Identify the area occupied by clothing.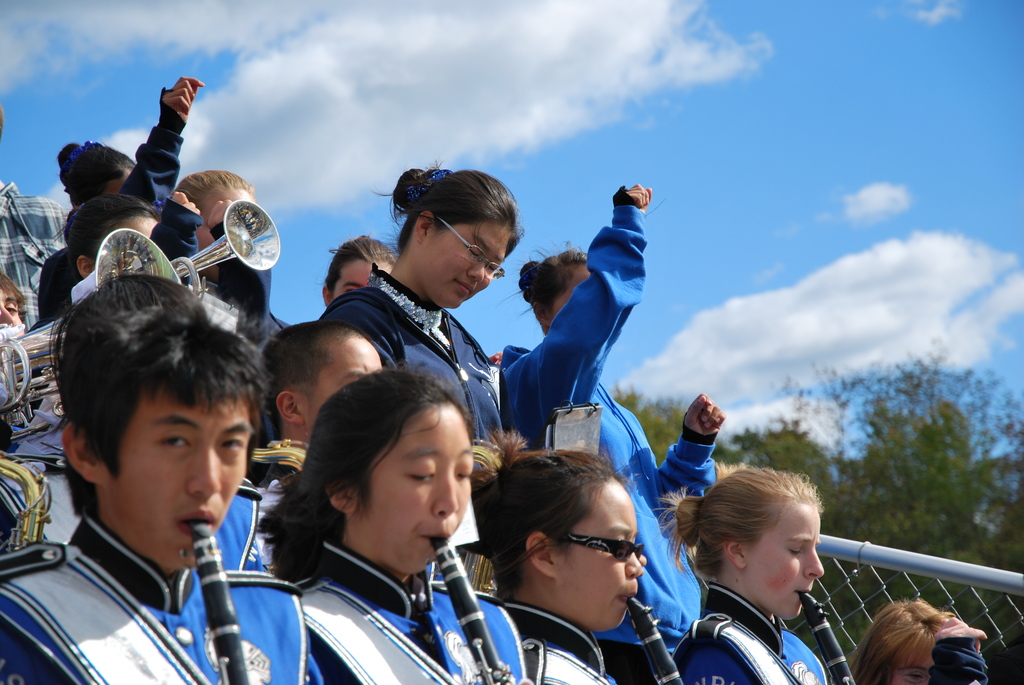
Area: 202/217/280/469.
